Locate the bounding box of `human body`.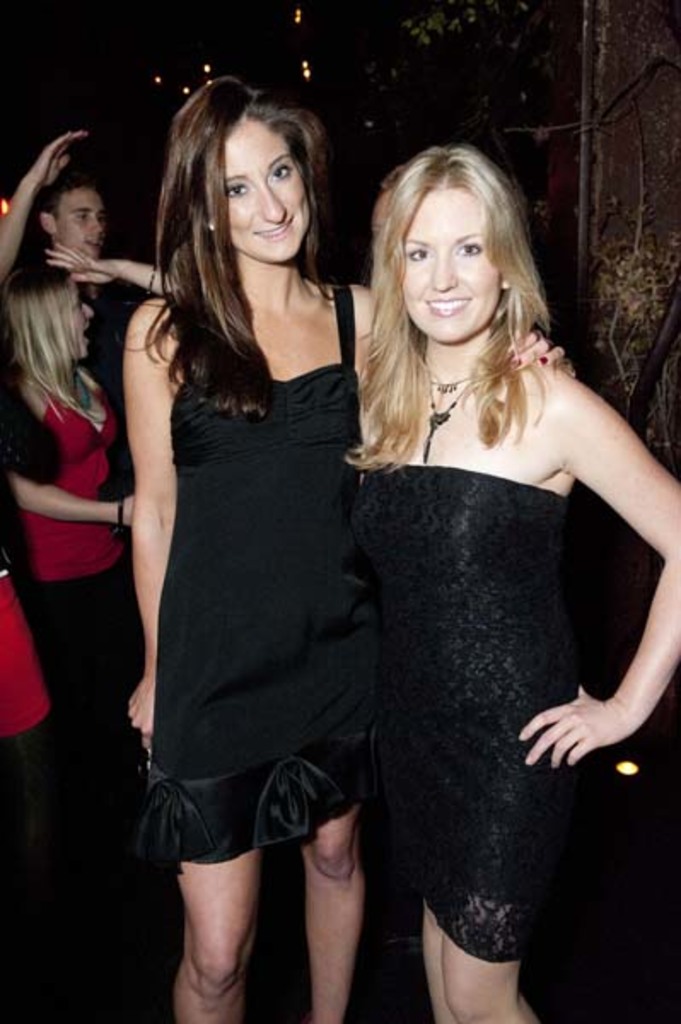
Bounding box: crop(0, 123, 179, 816).
